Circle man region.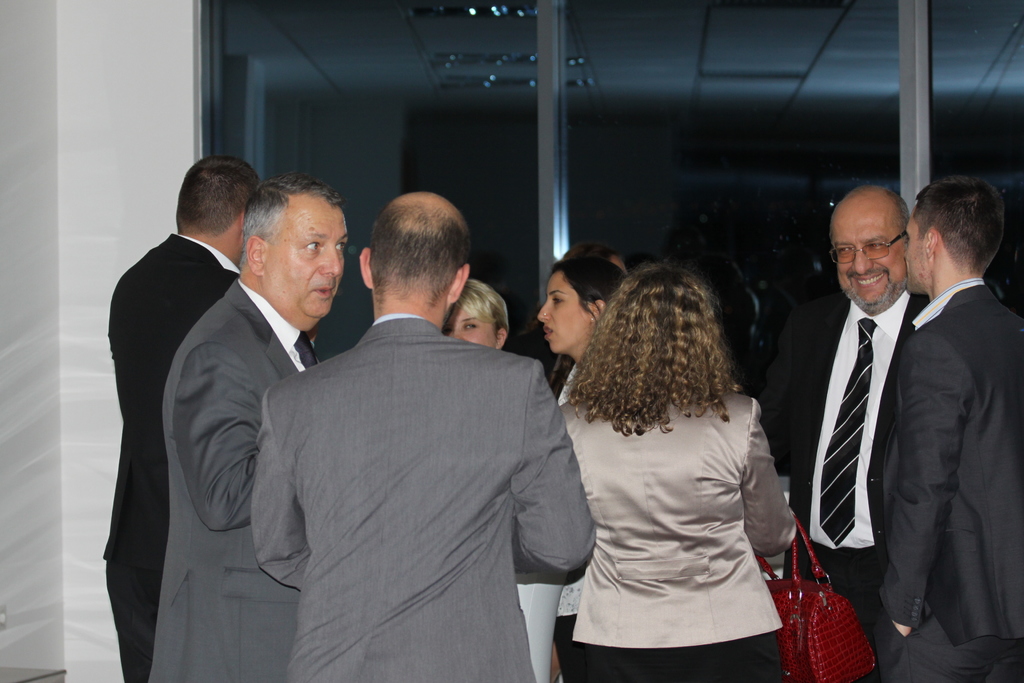
Region: detection(754, 186, 931, 641).
